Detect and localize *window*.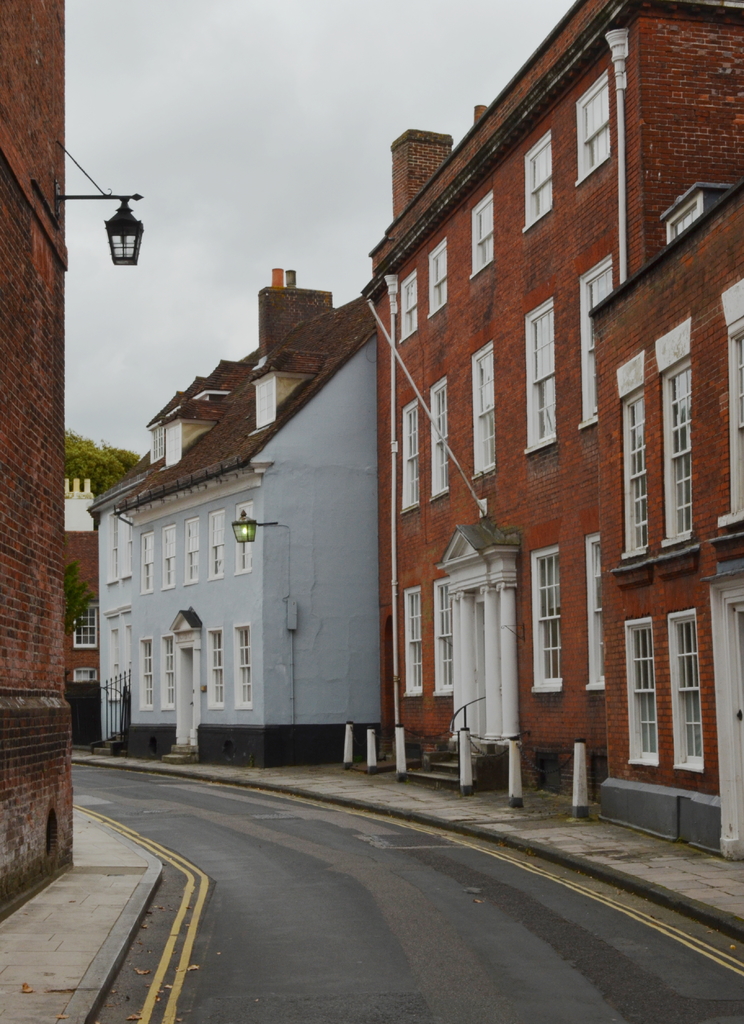
Localized at region(520, 128, 554, 232).
